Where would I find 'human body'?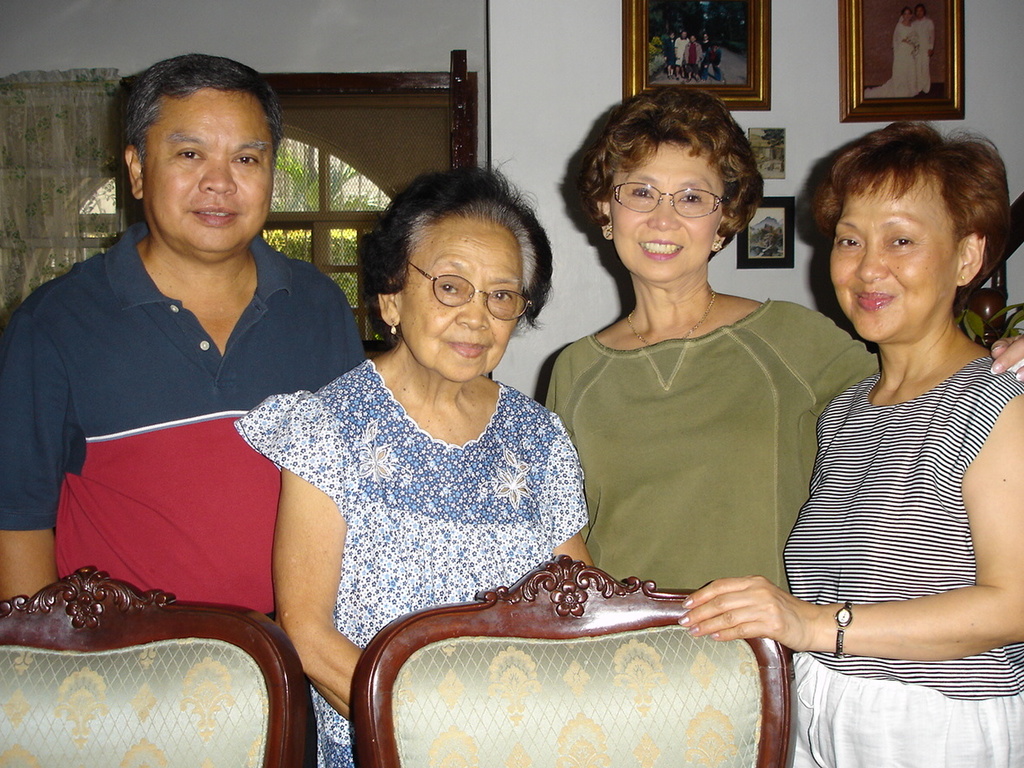
At bbox(866, 22, 916, 98).
